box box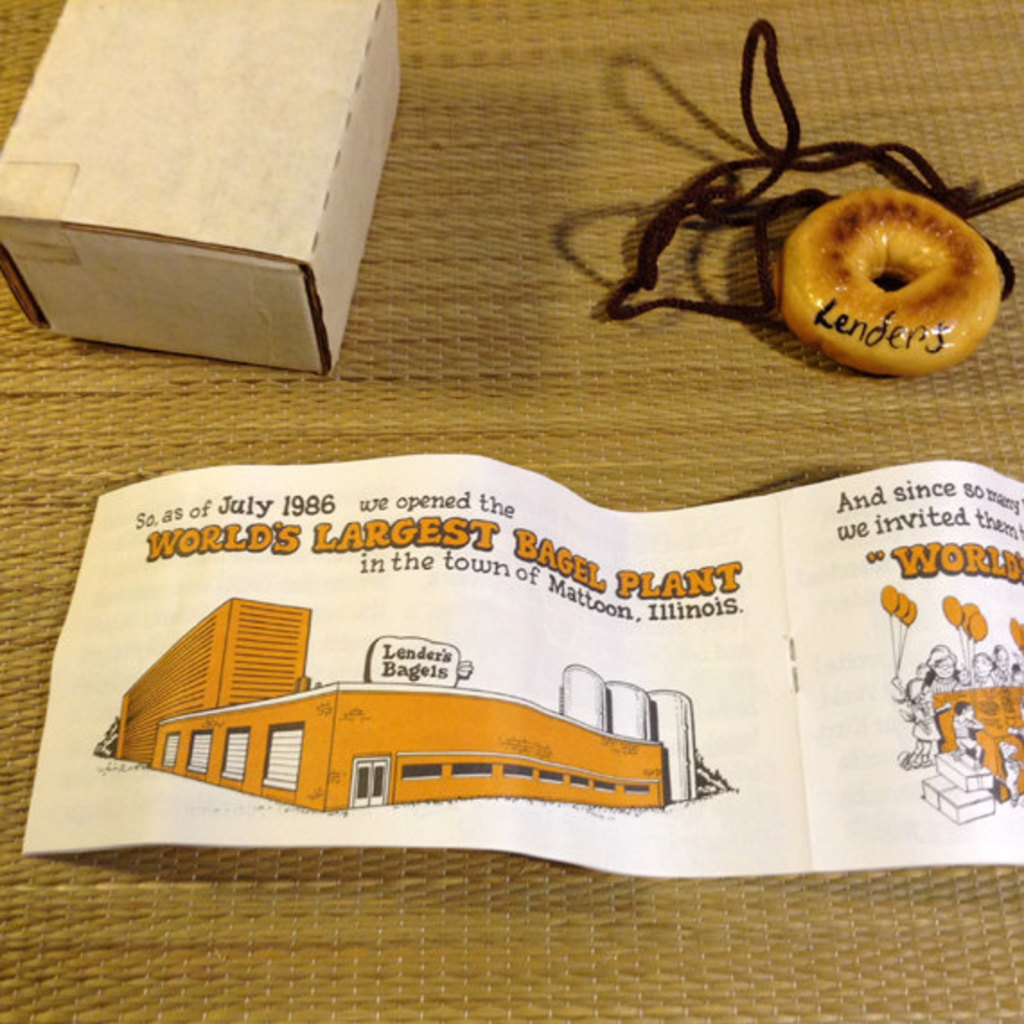
(5,16,402,350)
